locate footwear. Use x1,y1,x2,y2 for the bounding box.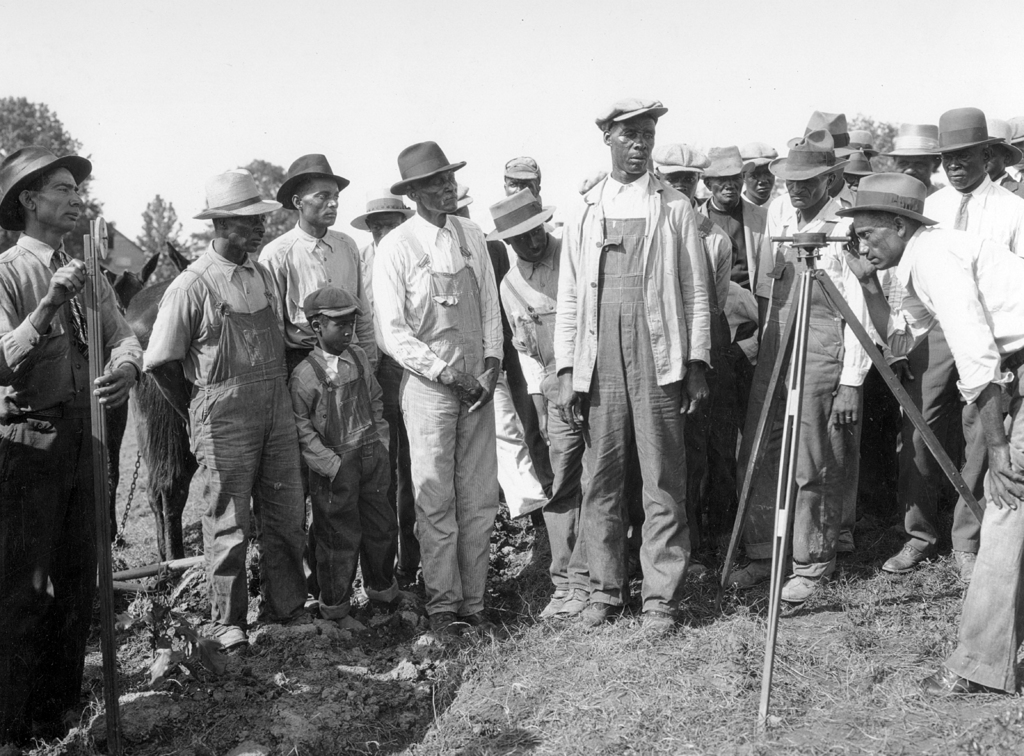
540,586,589,619.
